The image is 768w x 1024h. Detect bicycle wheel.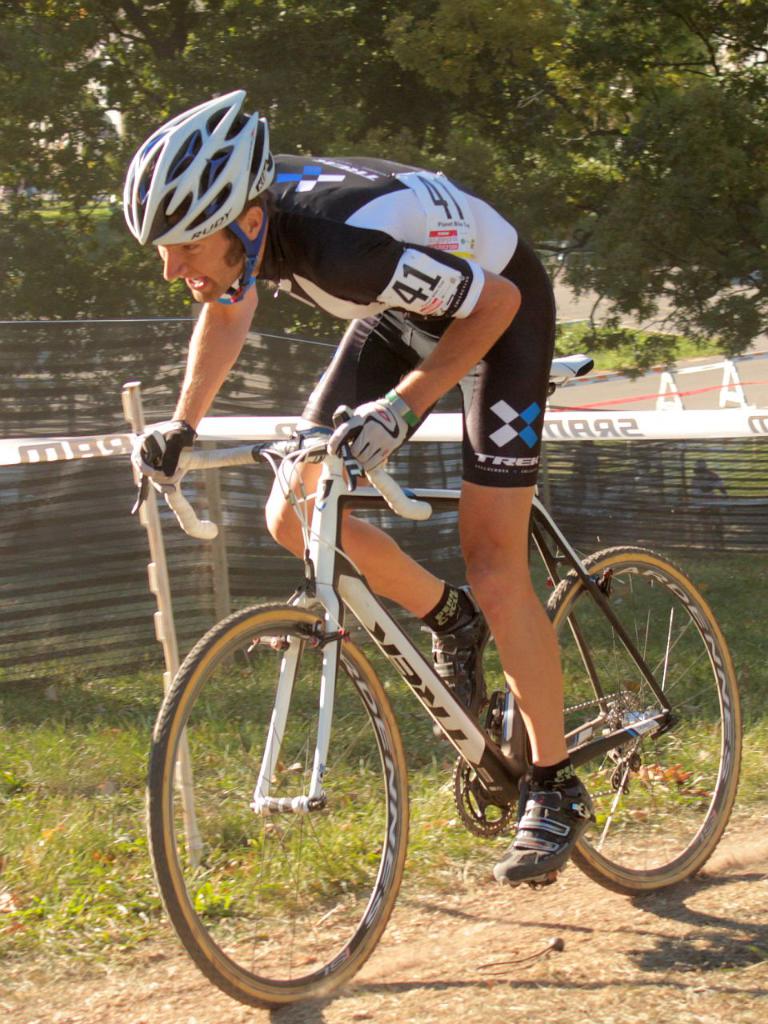
Detection: detection(526, 546, 741, 906).
